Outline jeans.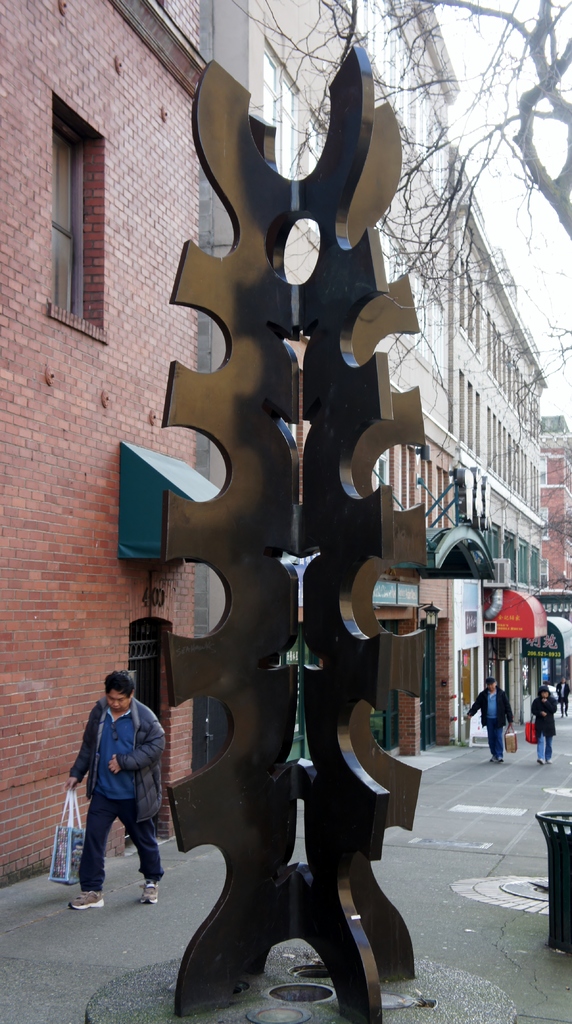
Outline: 75,809,147,891.
